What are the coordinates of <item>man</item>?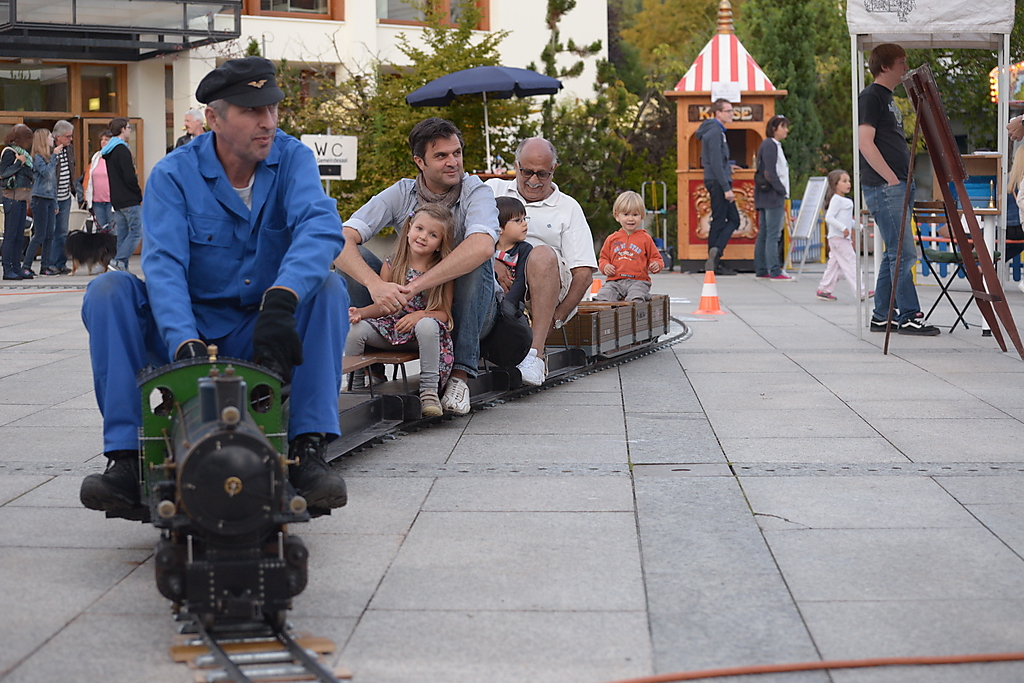
select_region(327, 114, 506, 411).
